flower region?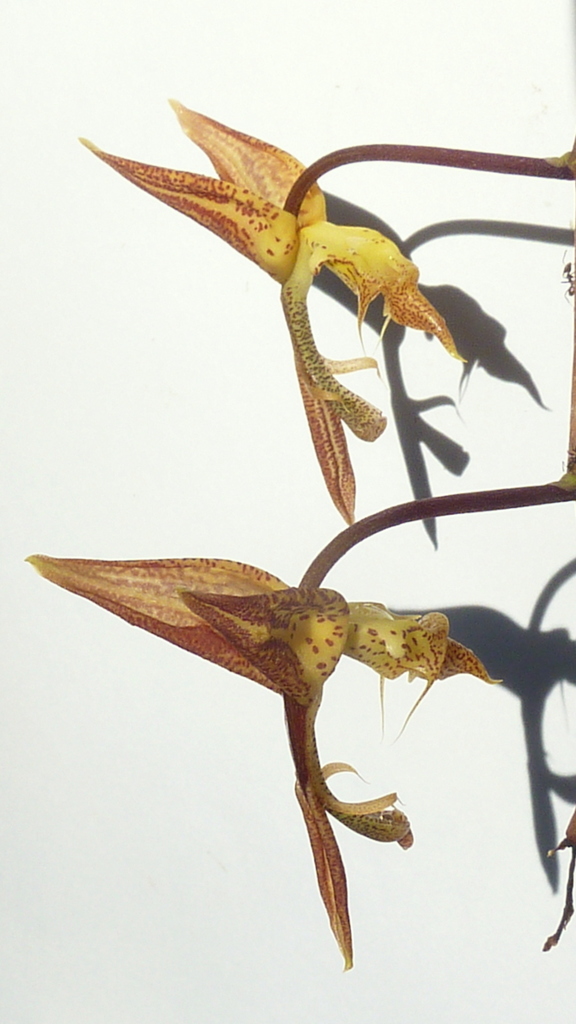
[71, 95, 575, 538]
